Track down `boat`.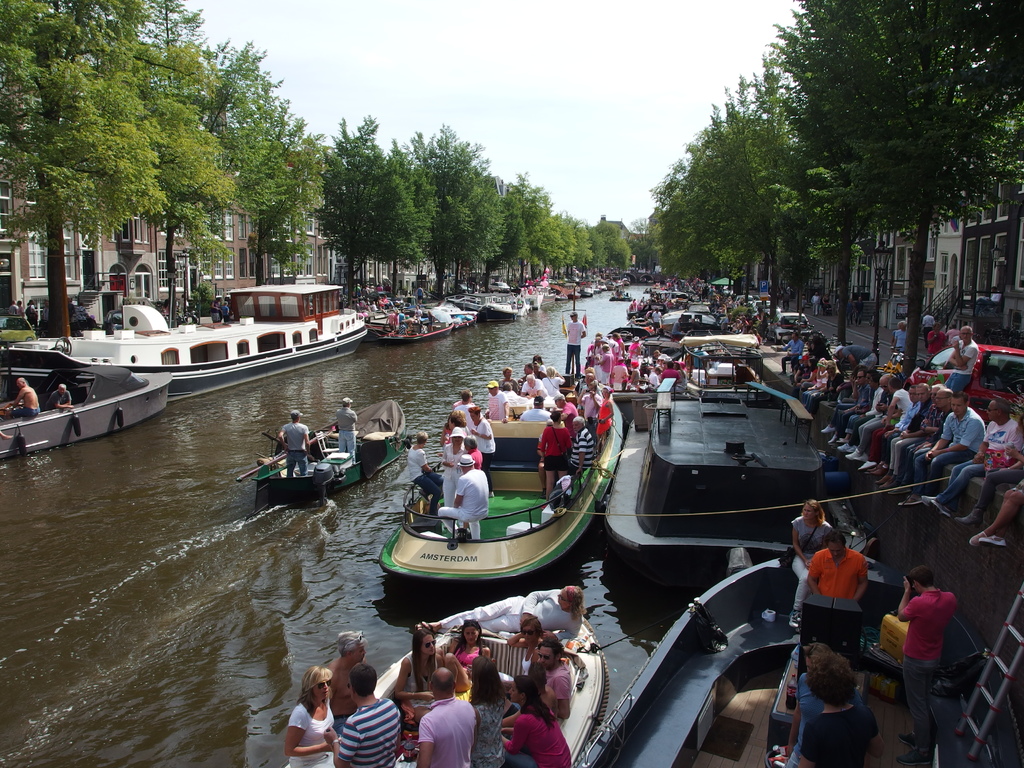
Tracked to select_region(609, 271, 631, 289).
